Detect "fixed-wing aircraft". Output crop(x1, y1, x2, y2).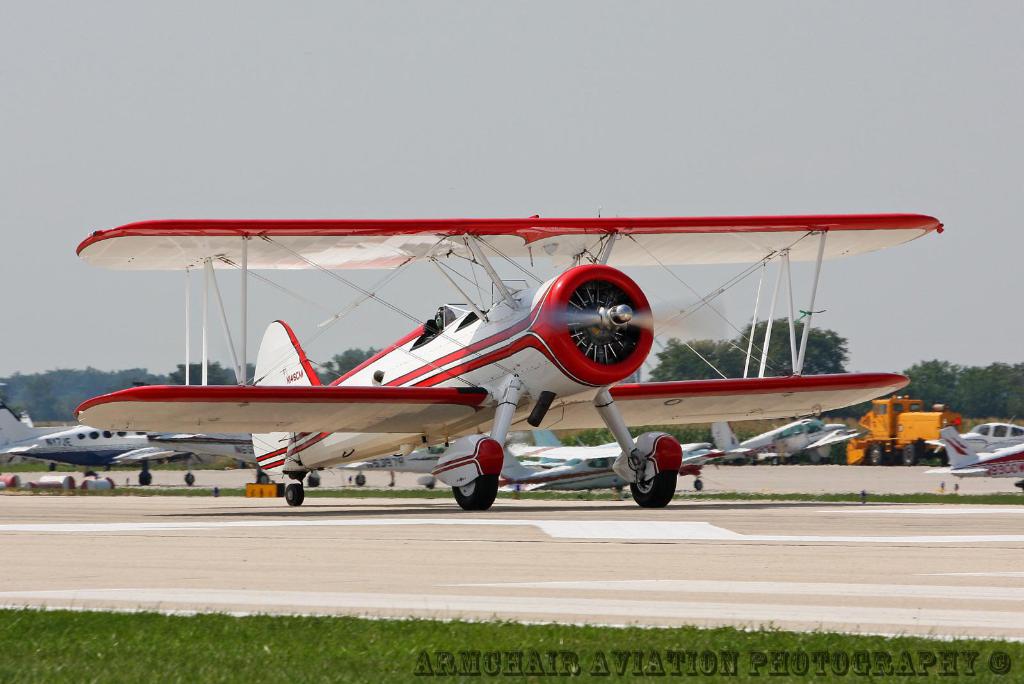
crop(70, 203, 946, 511).
